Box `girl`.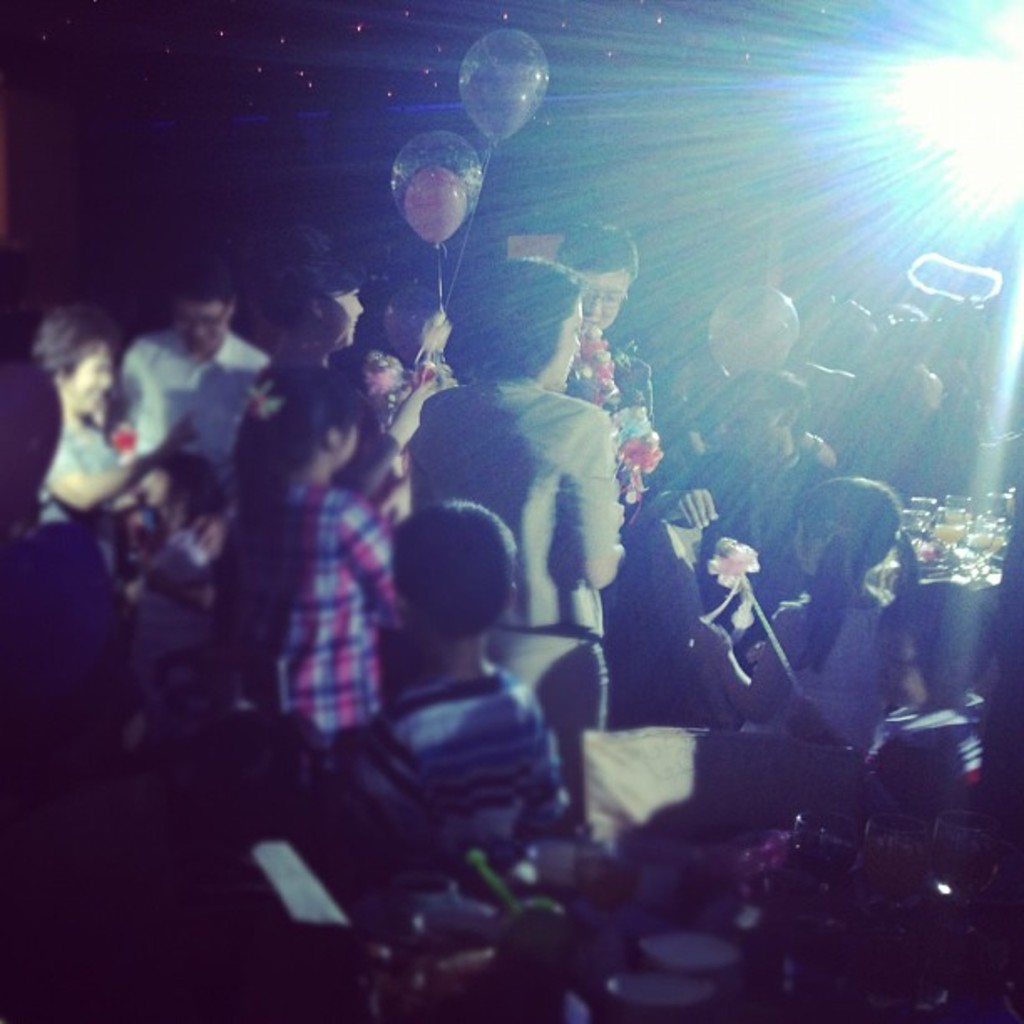
209, 360, 397, 740.
